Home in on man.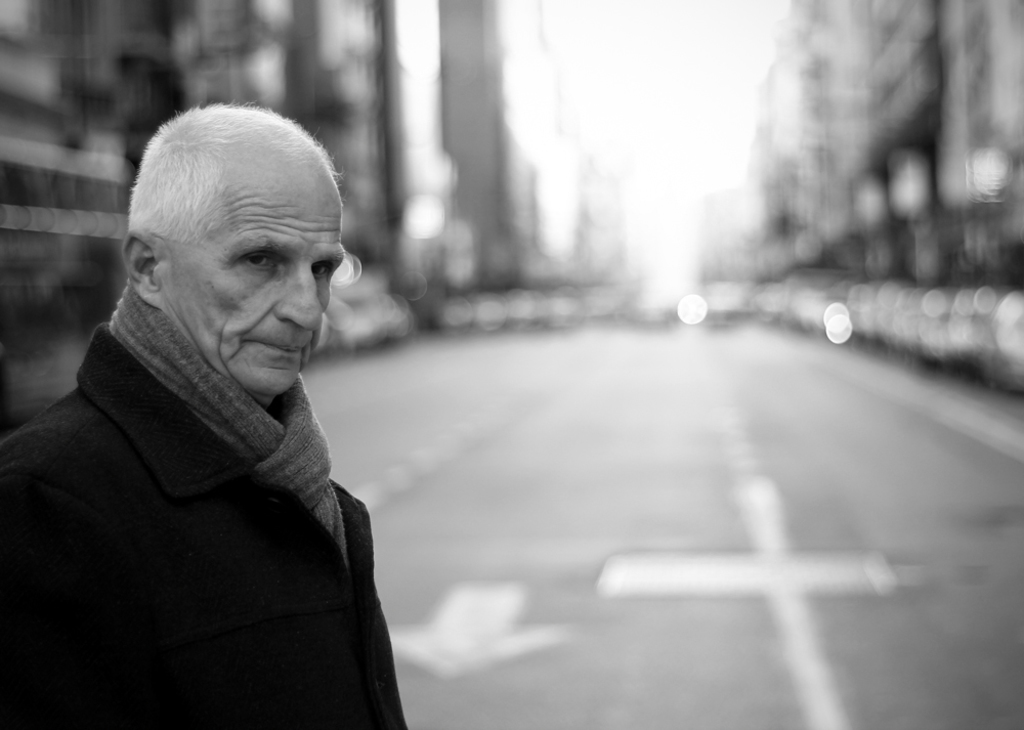
Homed in at 0, 111, 416, 729.
